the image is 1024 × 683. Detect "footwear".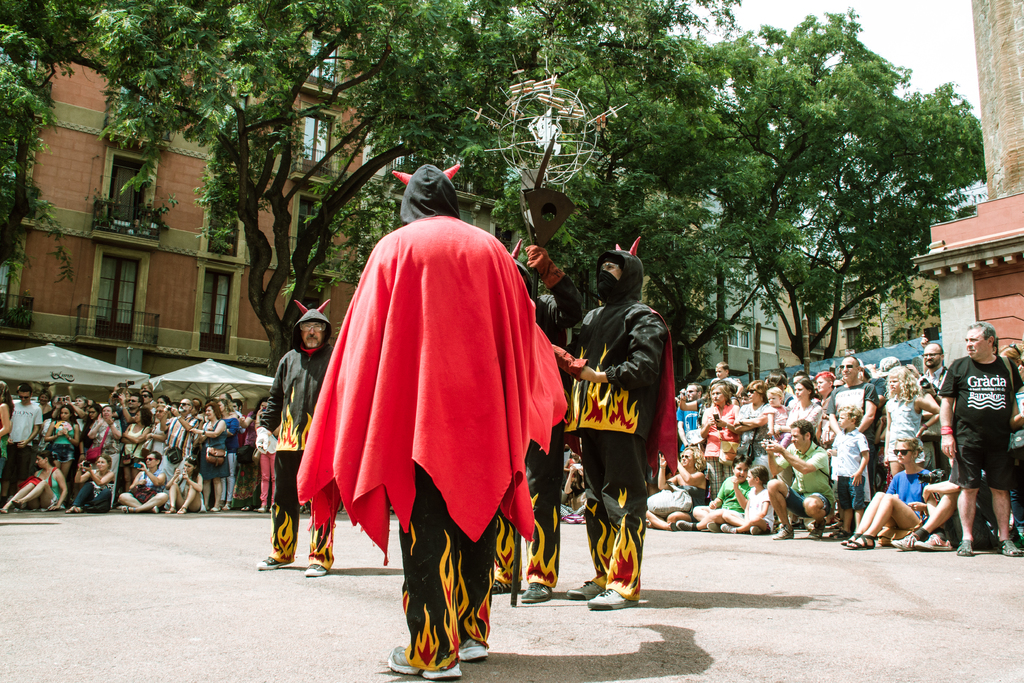
Detection: 895:532:923:548.
